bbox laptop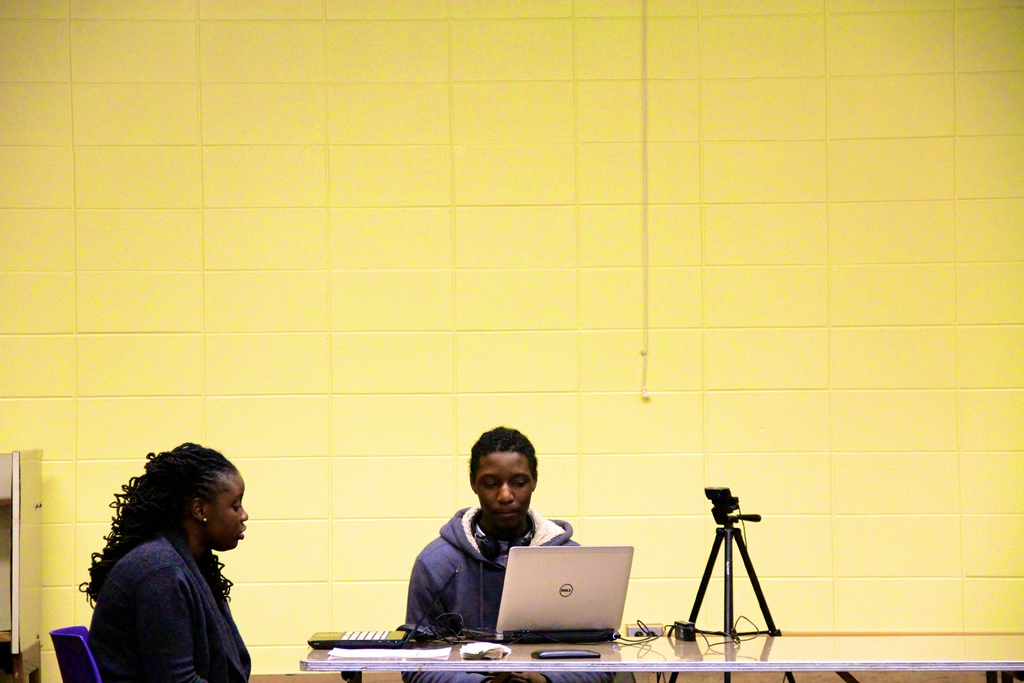
(left=491, top=552, right=622, bottom=654)
